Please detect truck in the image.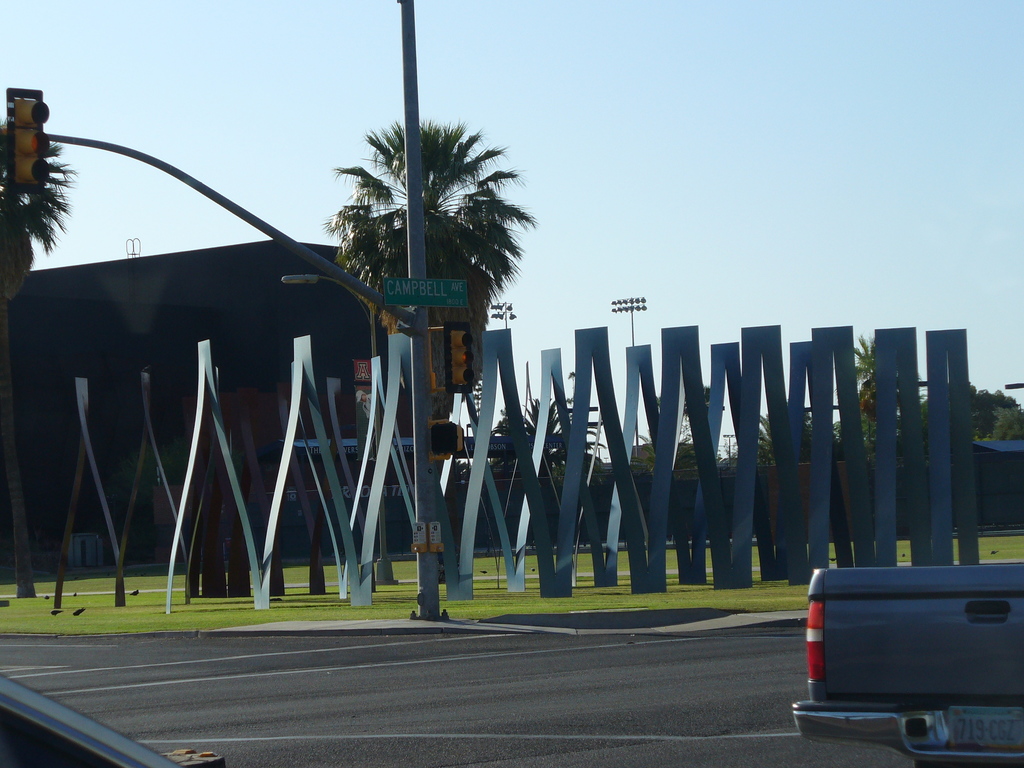
786/559/1016/755.
